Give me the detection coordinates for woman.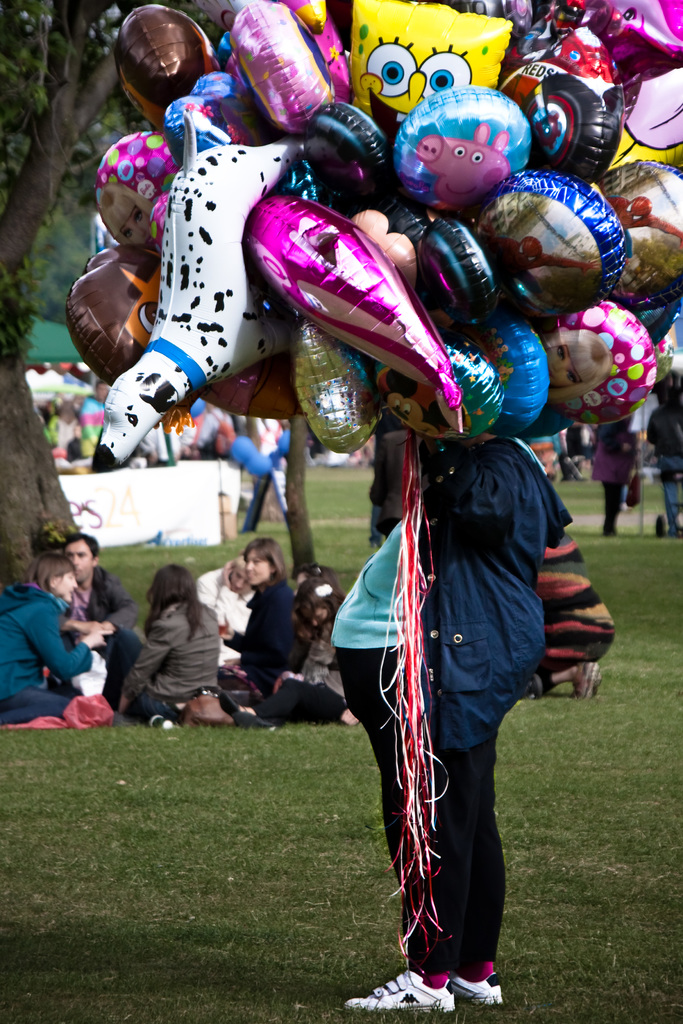
x1=263 y1=573 x2=375 y2=722.
